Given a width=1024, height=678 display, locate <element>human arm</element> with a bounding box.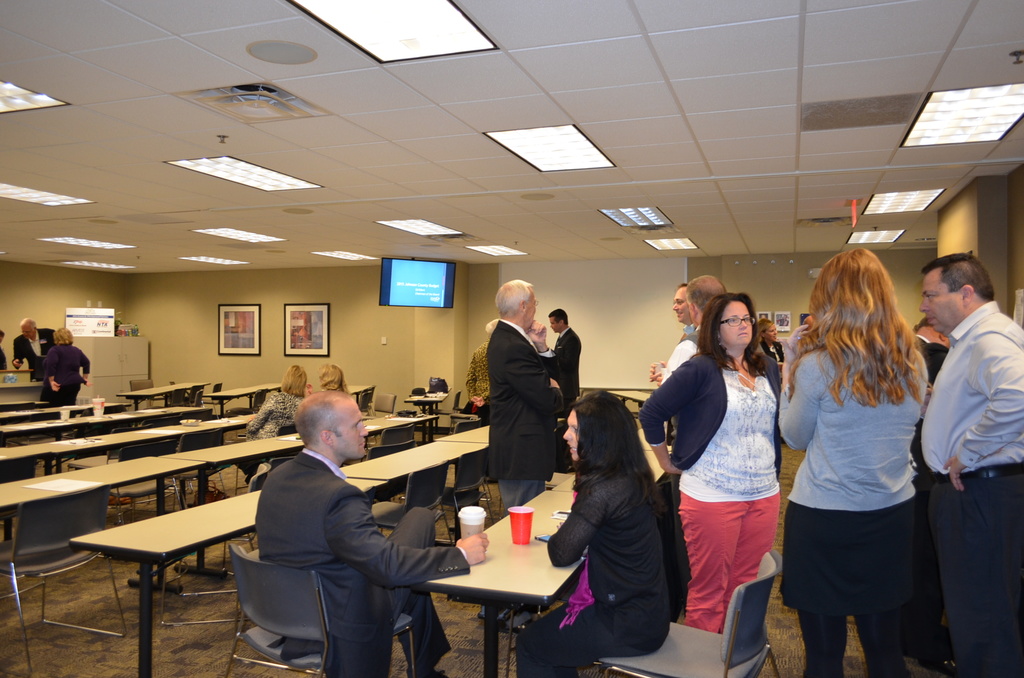
Located: (left=244, top=411, right=261, bottom=425).
